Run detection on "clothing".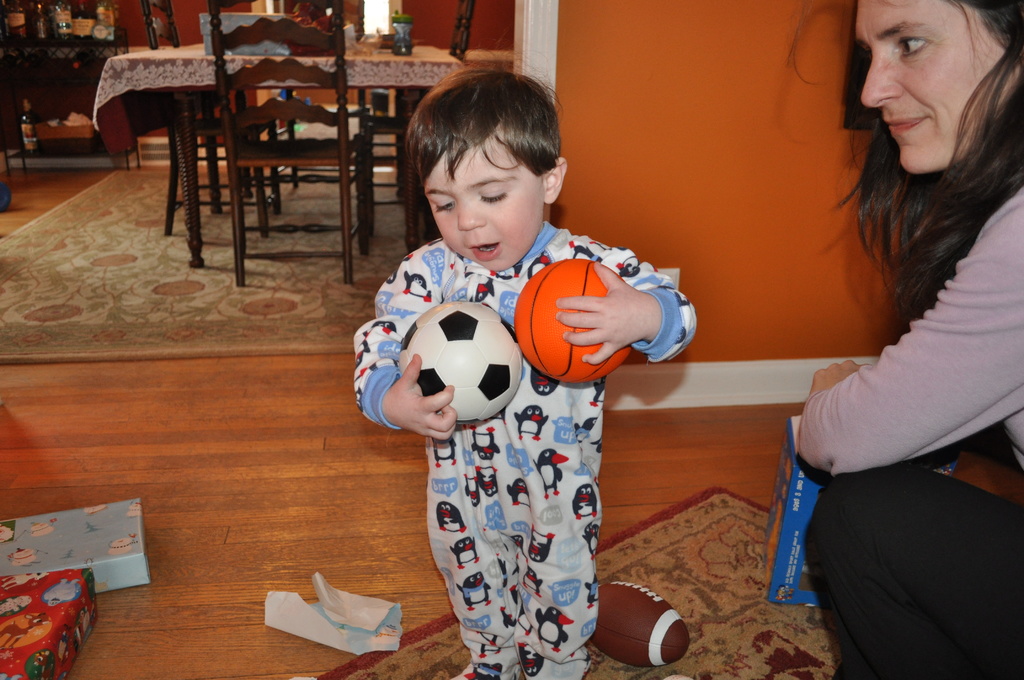
Result: [796, 183, 1023, 679].
